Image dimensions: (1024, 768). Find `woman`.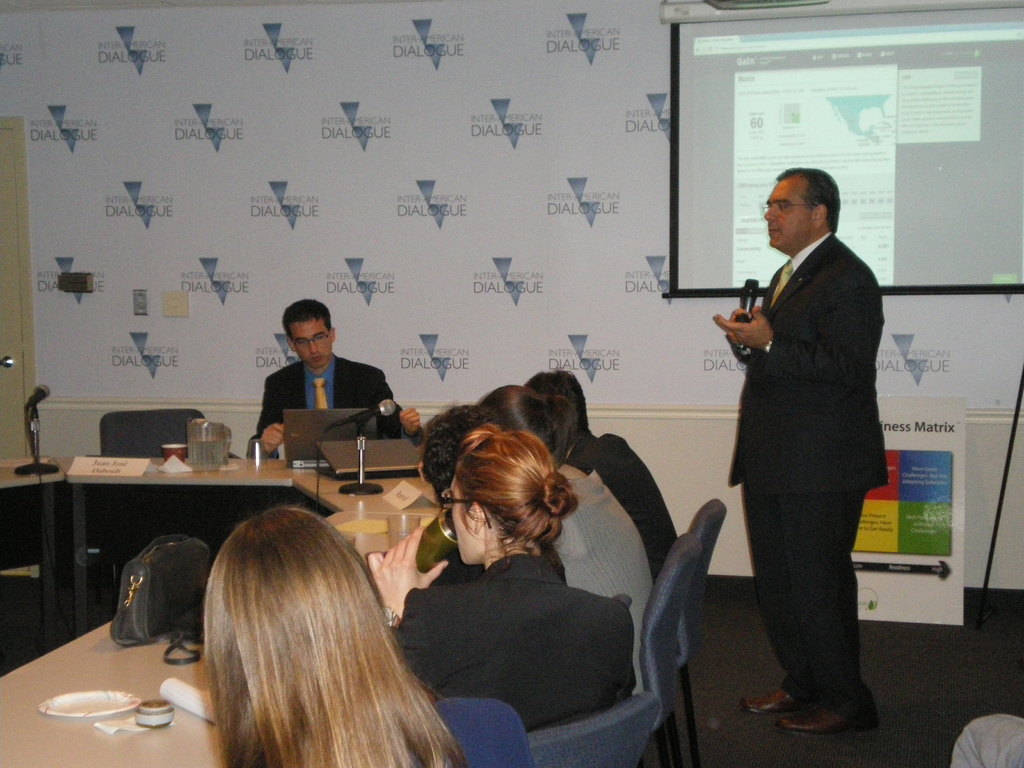
204/506/547/767.
